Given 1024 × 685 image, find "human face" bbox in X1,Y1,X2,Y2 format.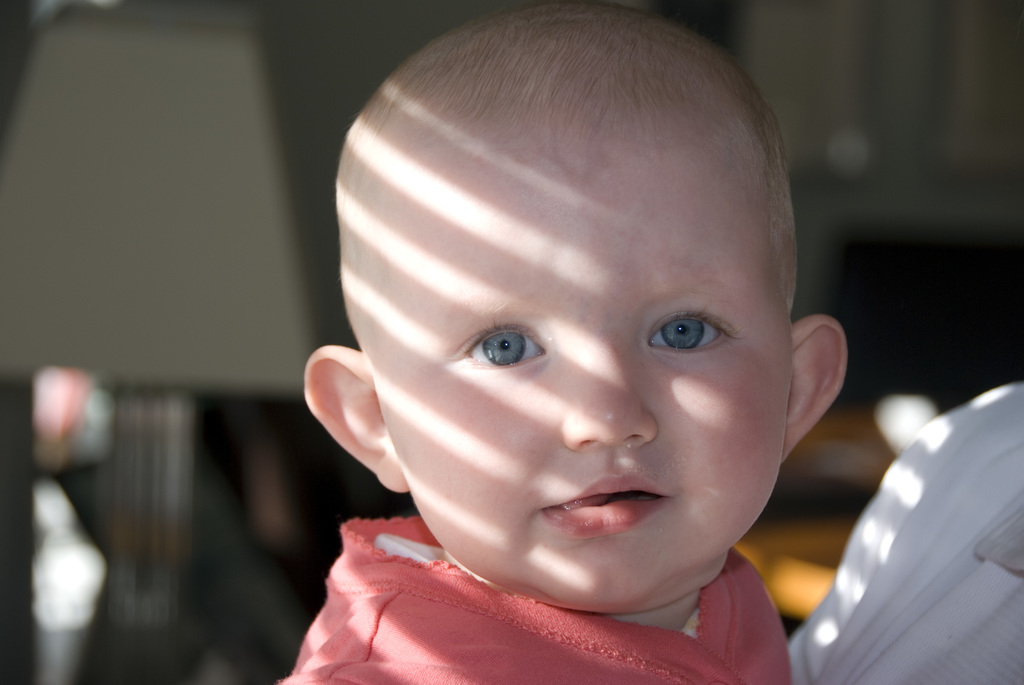
396,145,783,615.
